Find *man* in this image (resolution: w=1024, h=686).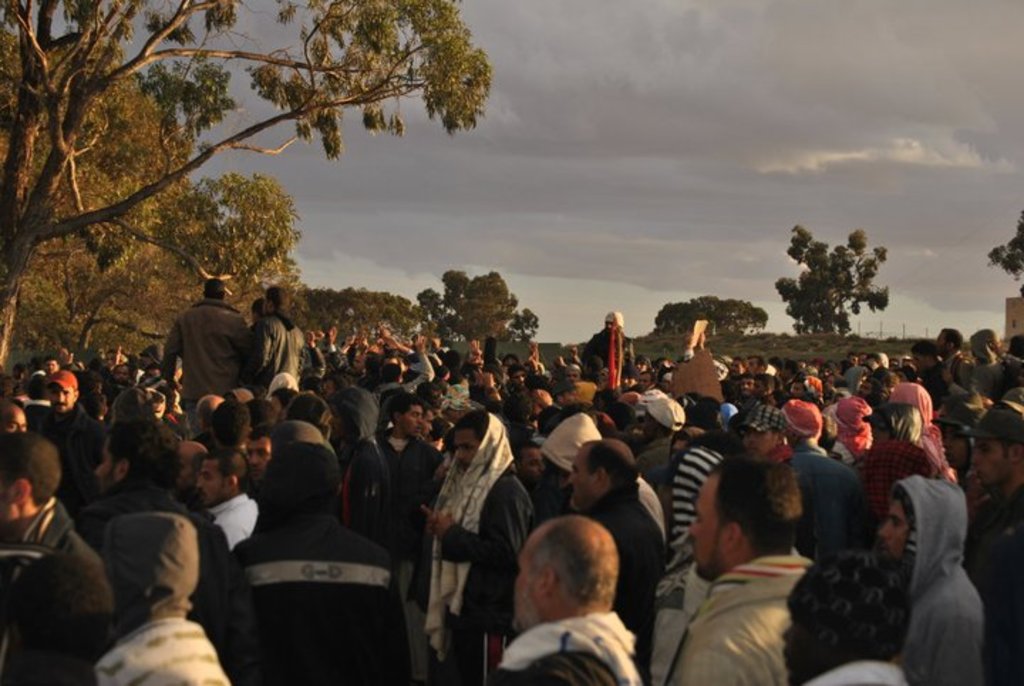
{"x1": 0, "y1": 273, "x2": 1023, "y2": 685}.
